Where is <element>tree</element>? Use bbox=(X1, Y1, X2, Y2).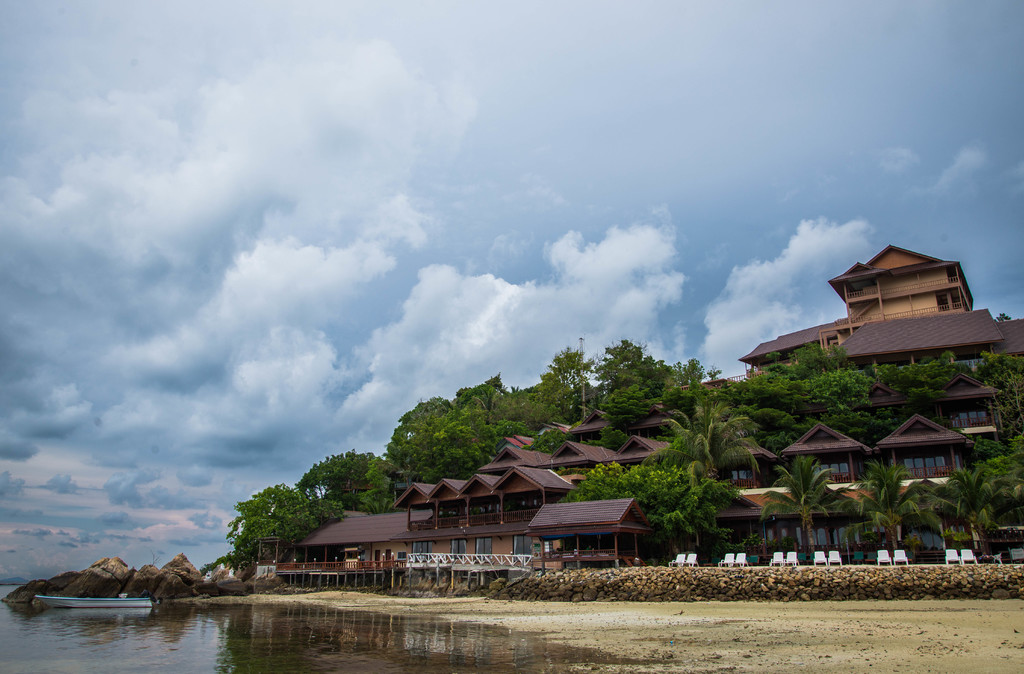
bbox=(769, 463, 862, 553).
